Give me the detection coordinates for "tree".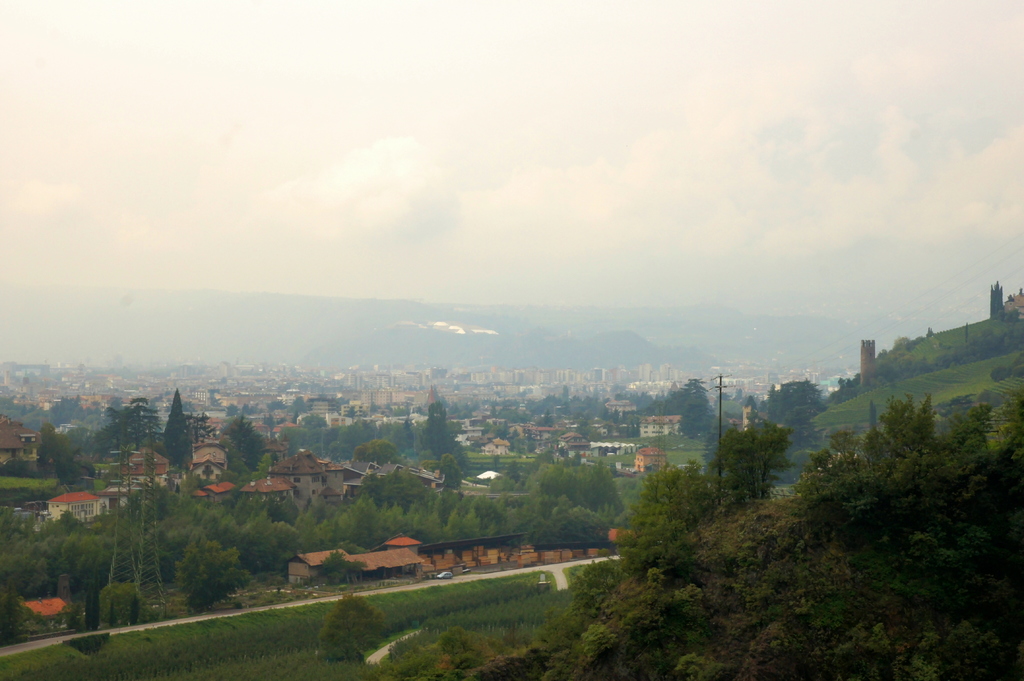
pyautogui.locateOnScreen(85, 392, 161, 449).
